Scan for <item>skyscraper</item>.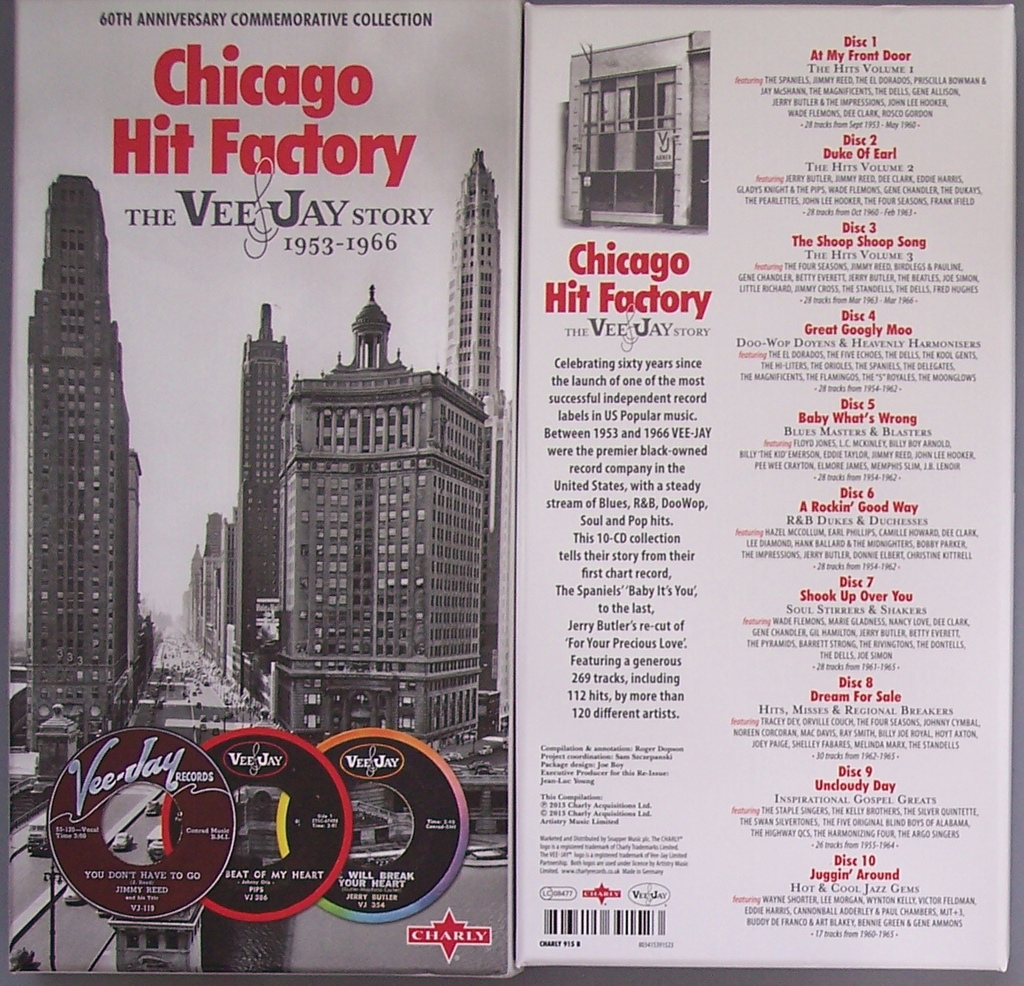
Scan result: bbox(26, 175, 137, 753).
